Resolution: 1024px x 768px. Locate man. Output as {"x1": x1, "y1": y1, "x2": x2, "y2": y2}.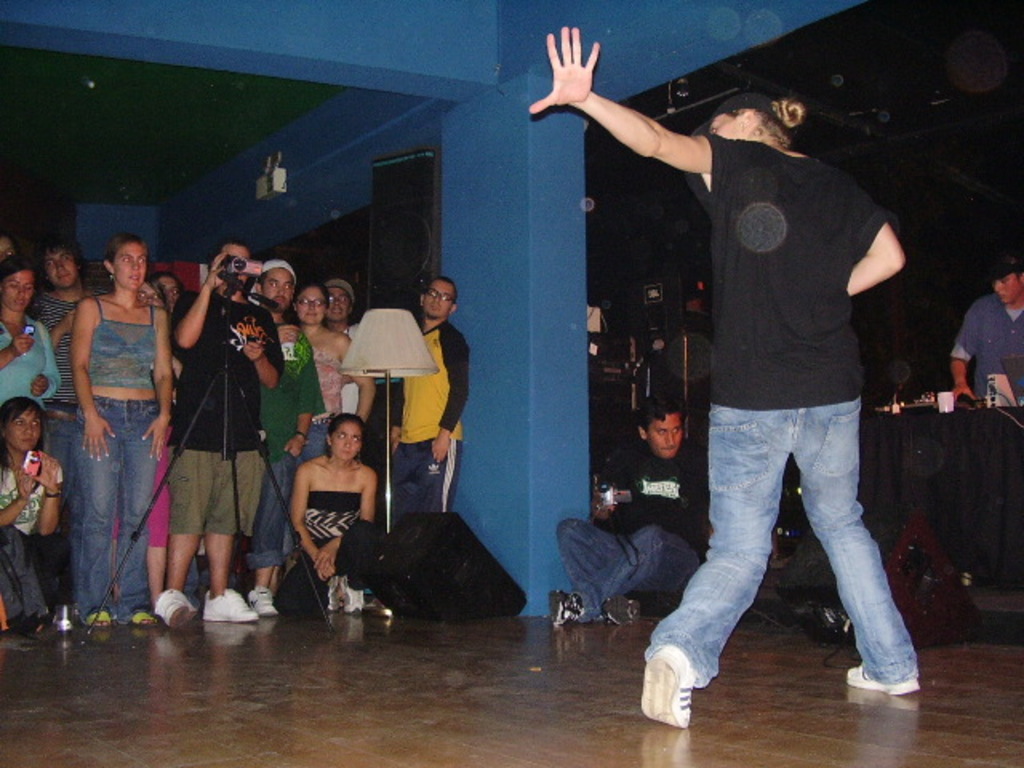
{"x1": 627, "y1": 37, "x2": 928, "y2": 720}.
